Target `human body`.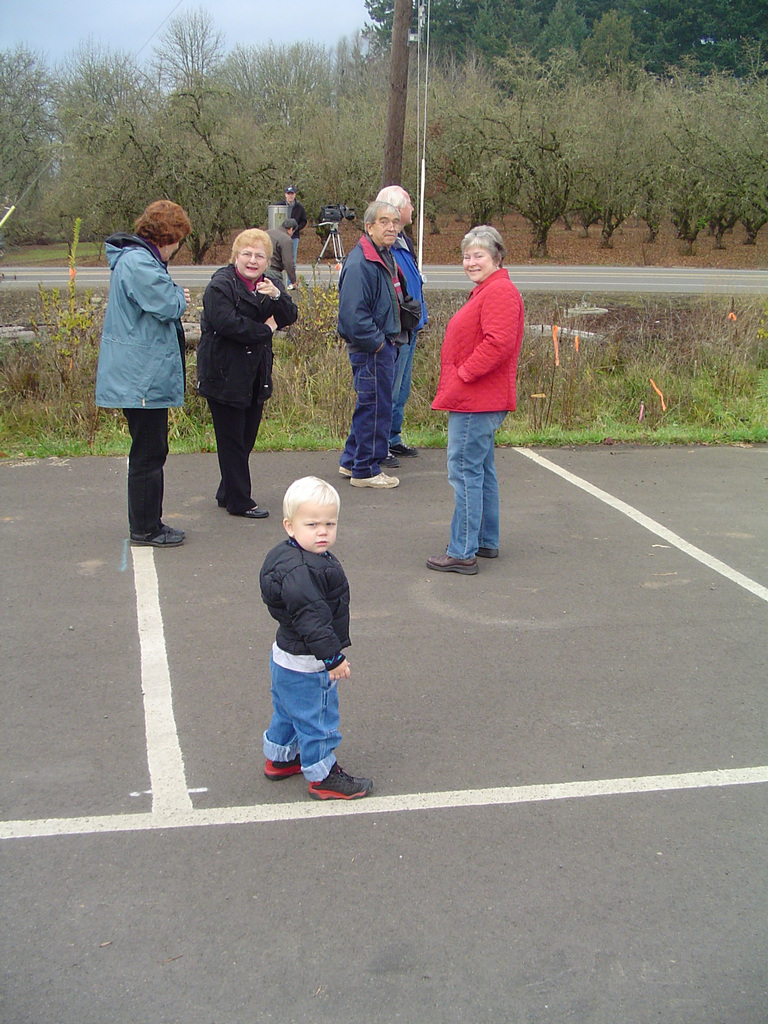
Target region: region(244, 456, 372, 808).
